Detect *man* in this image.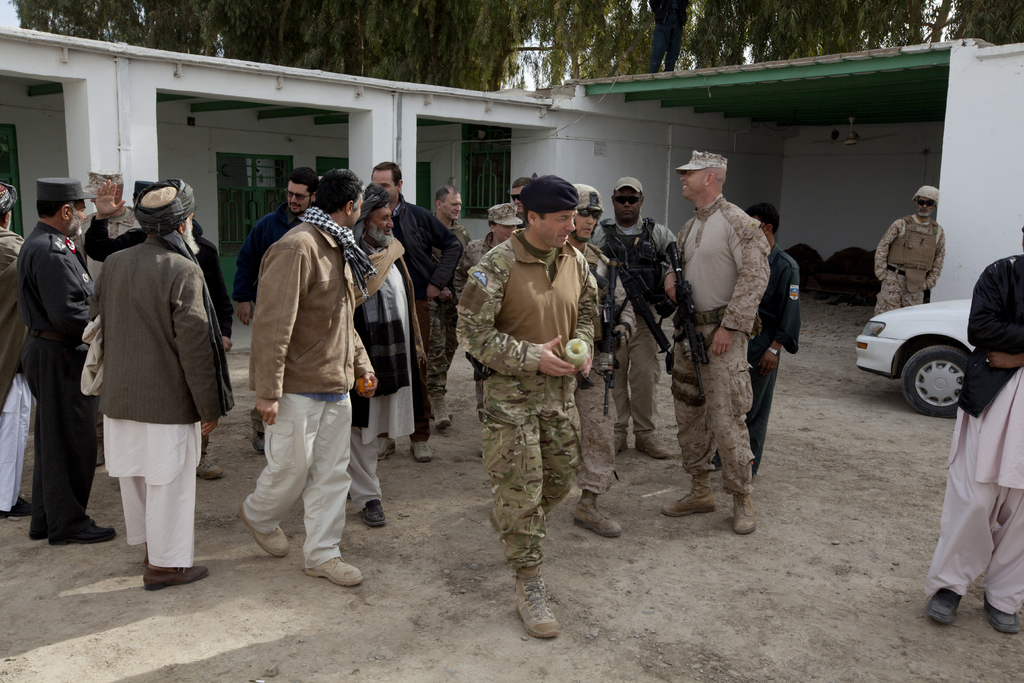
Detection: Rect(13, 176, 127, 551).
